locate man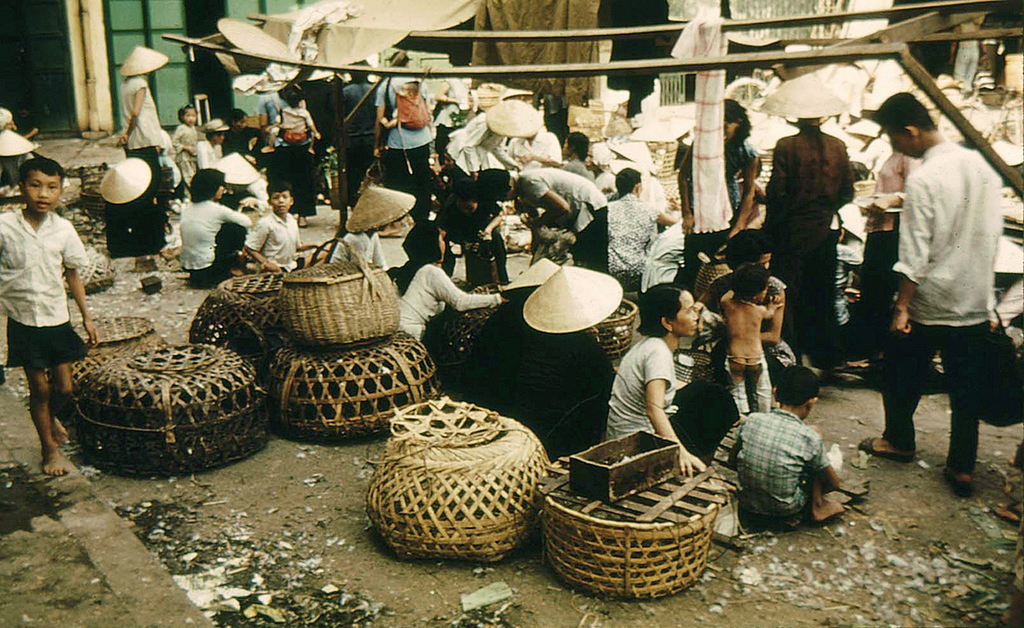
[left=858, top=135, right=919, bottom=351]
